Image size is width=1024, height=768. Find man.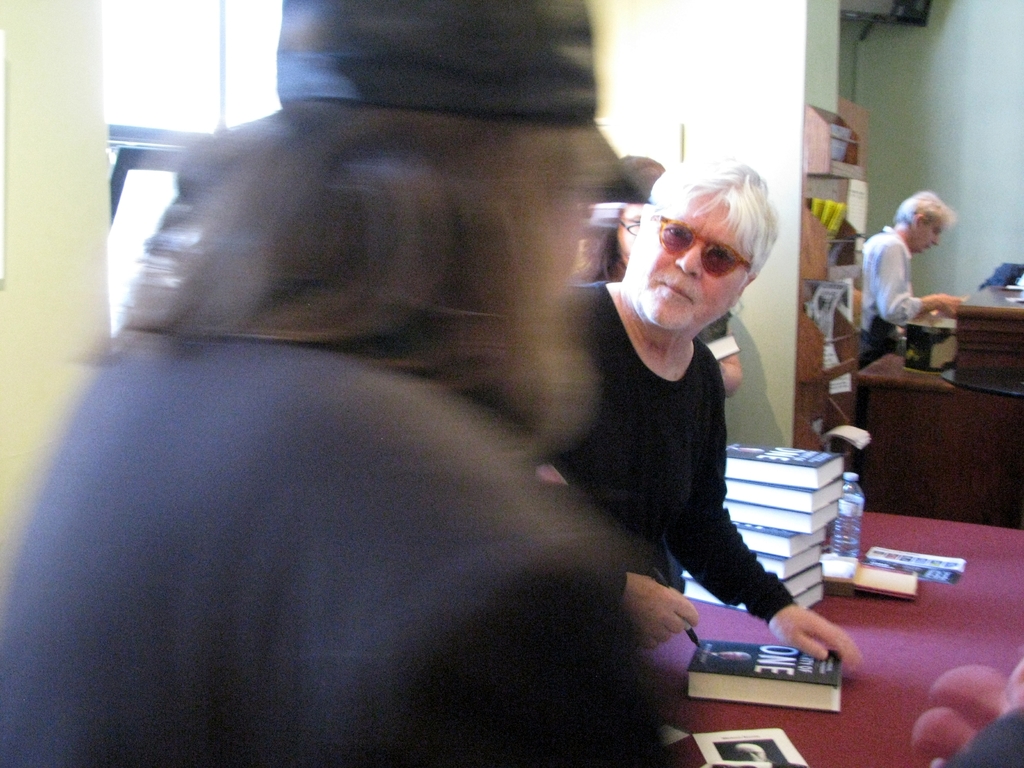
x1=0, y1=0, x2=668, y2=765.
